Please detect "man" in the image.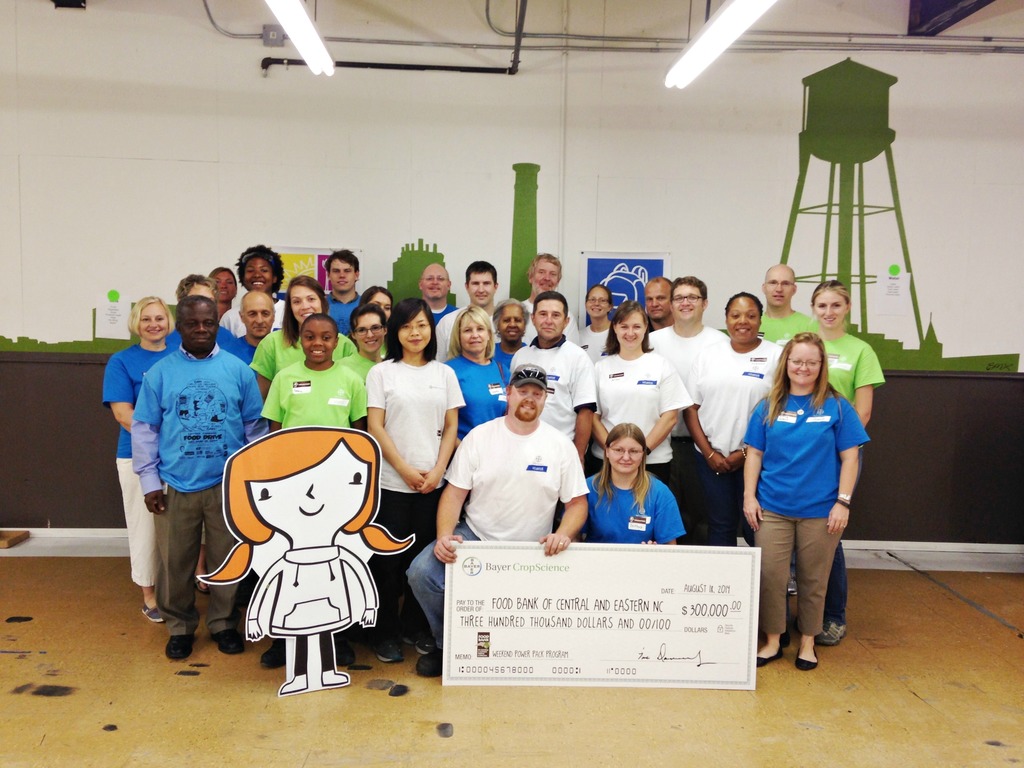
bbox(228, 294, 285, 364).
